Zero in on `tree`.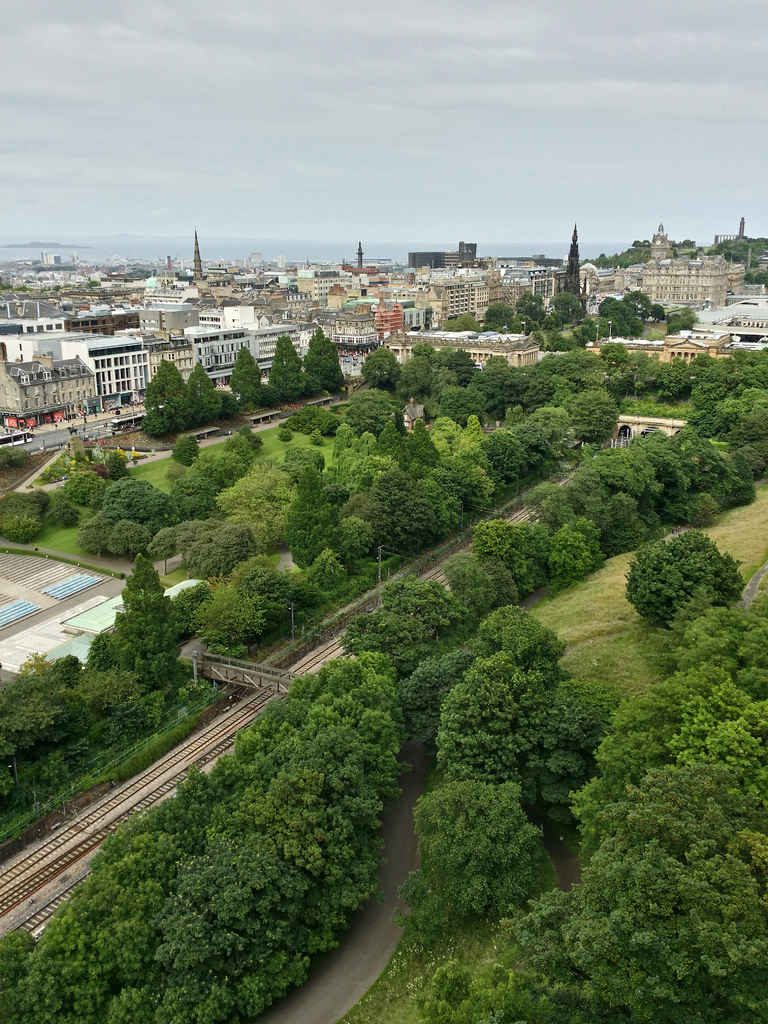
Zeroed in: l=621, t=529, r=746, b=607.
